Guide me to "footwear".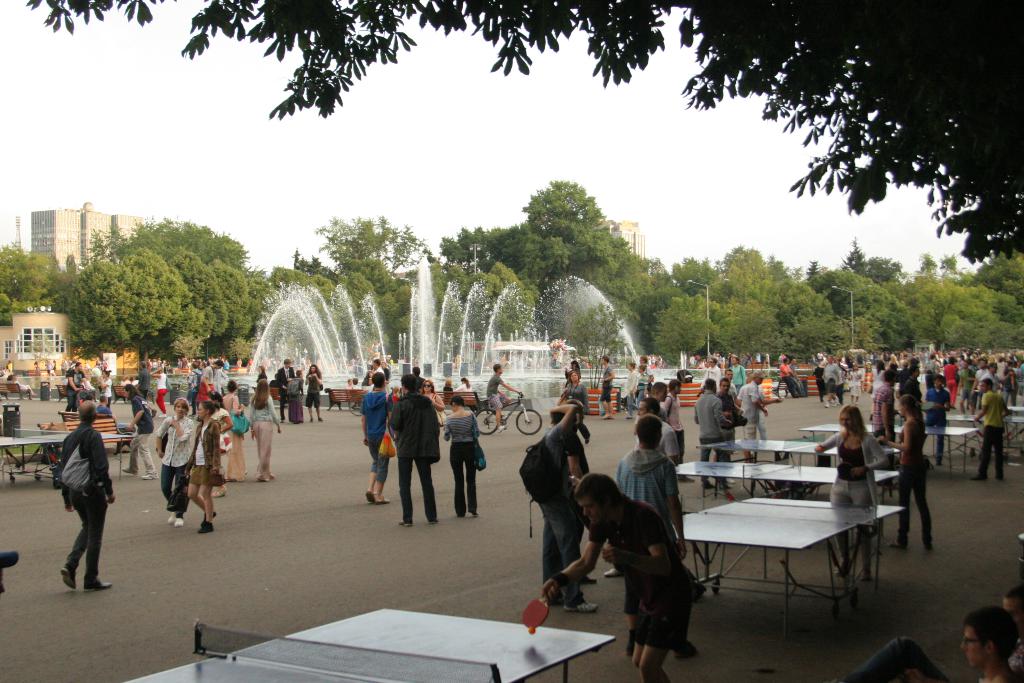
Guidance: locate(825, 402, 831, 406).
